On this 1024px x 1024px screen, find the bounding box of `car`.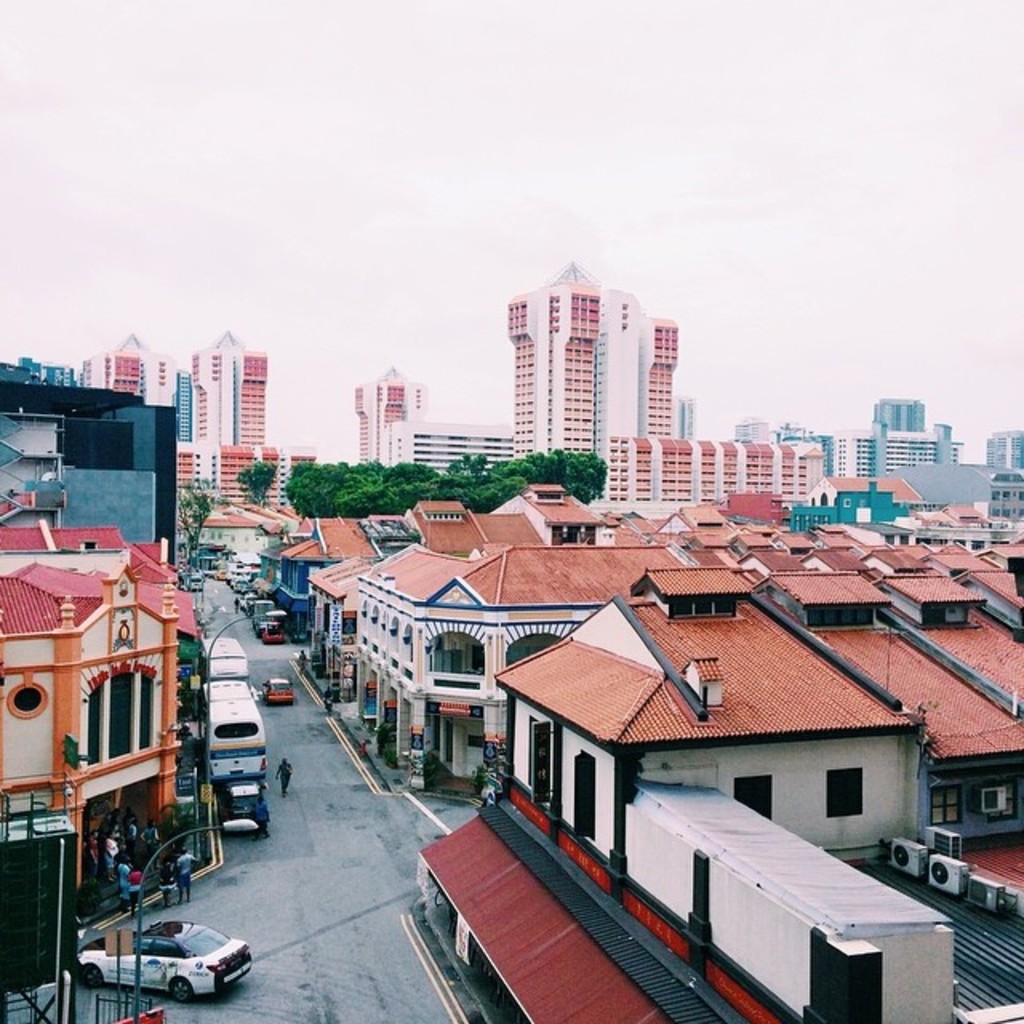
Bounding box: 70,910,261,998.
